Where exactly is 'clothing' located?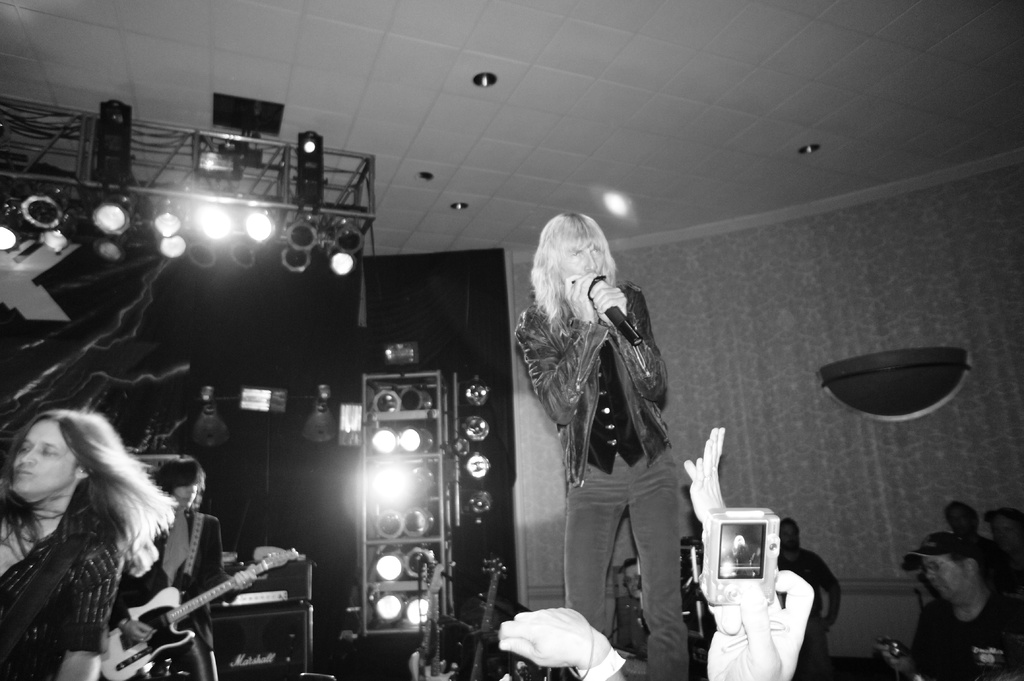
Its bounding box is pyautogui.locateOnScreen(0, 502, 123, 680).
